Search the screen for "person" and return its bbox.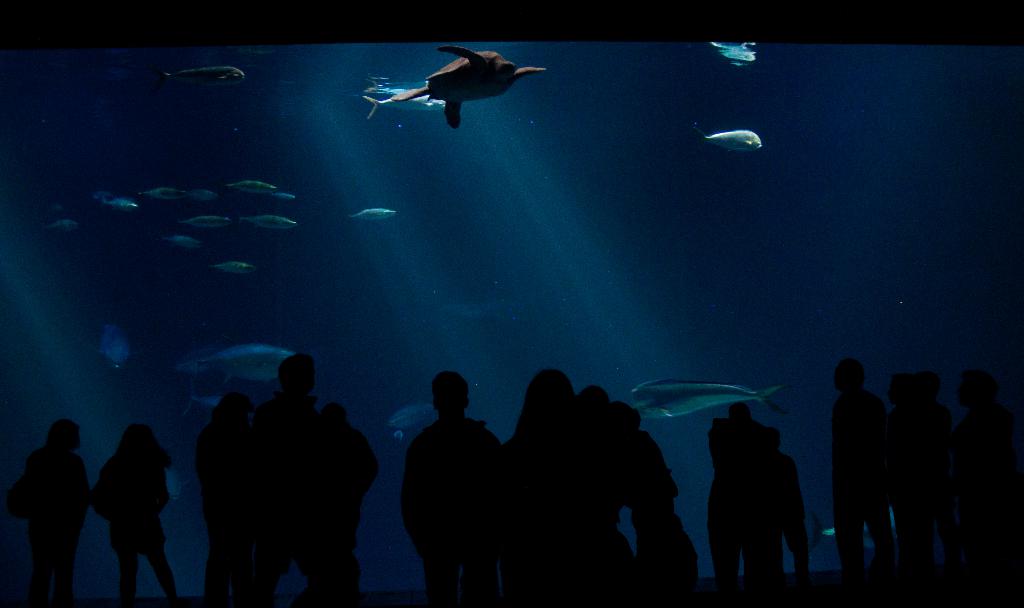
Found: 828/348/898/575.
